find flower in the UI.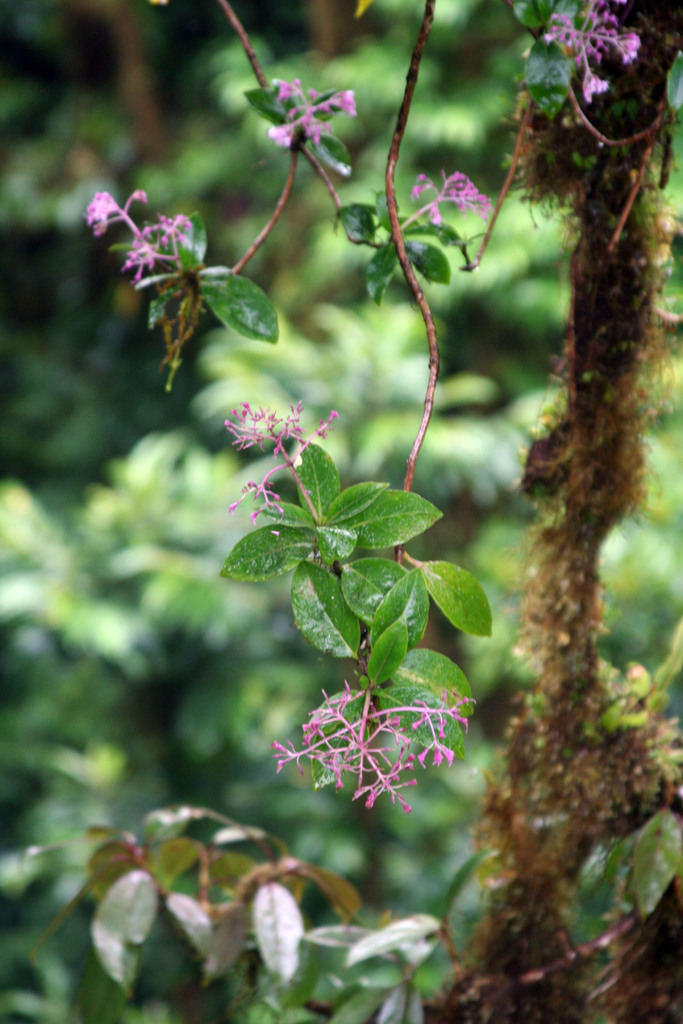
UI element at x1=226 y1=392 x2=357 y2=527.
